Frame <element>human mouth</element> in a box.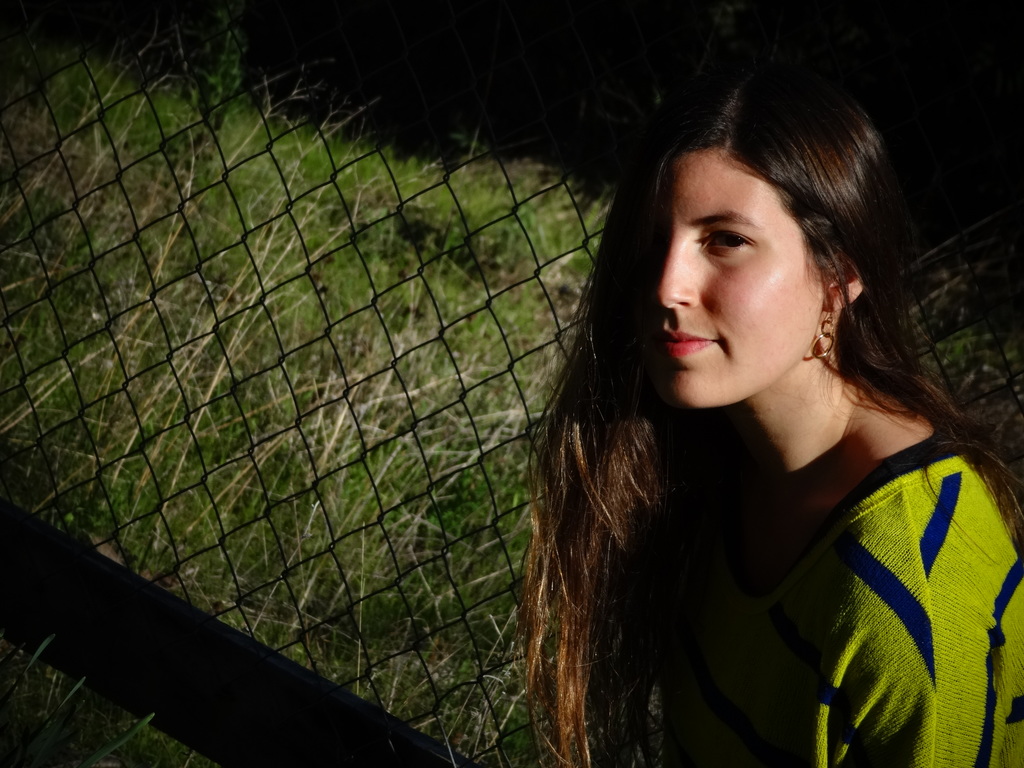
Rect(662, 323, 719, 362).
